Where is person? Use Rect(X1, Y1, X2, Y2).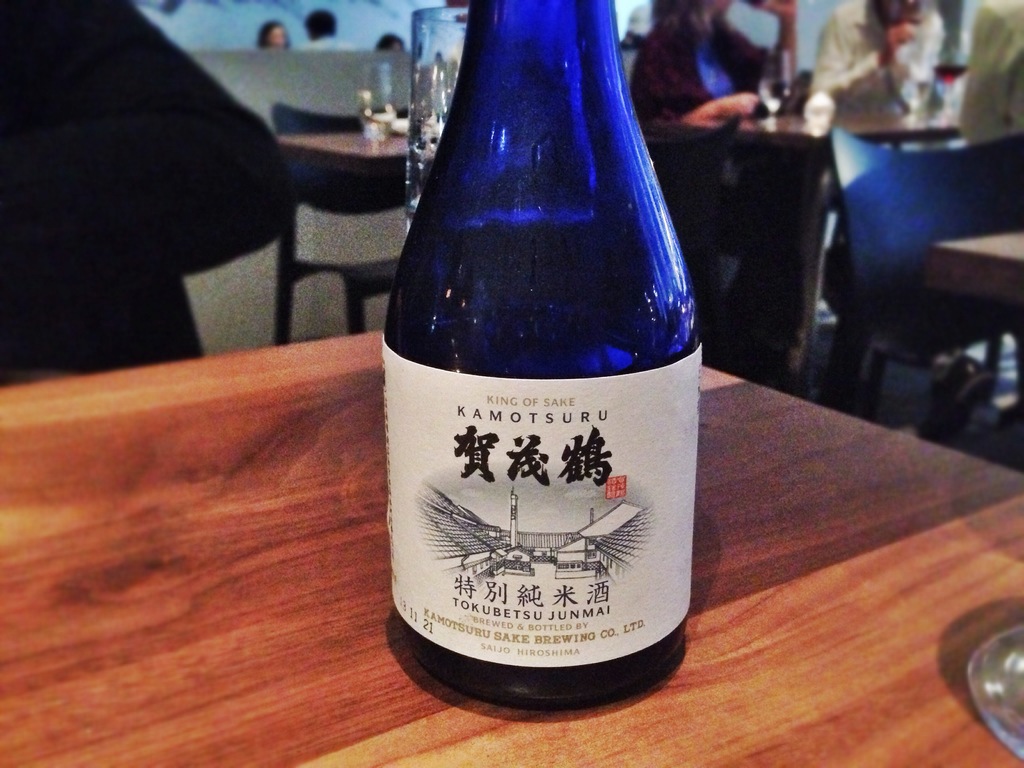
Rect(300, 6, 355, 49).
